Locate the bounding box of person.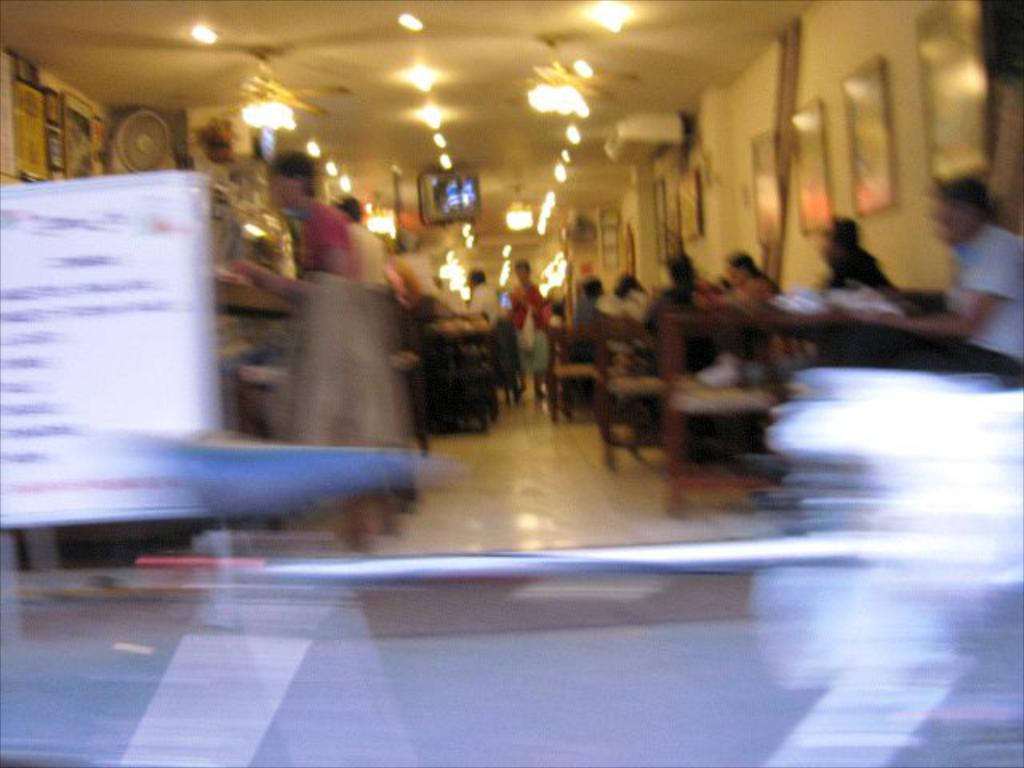
Bounding box: 822,206,918,326.
